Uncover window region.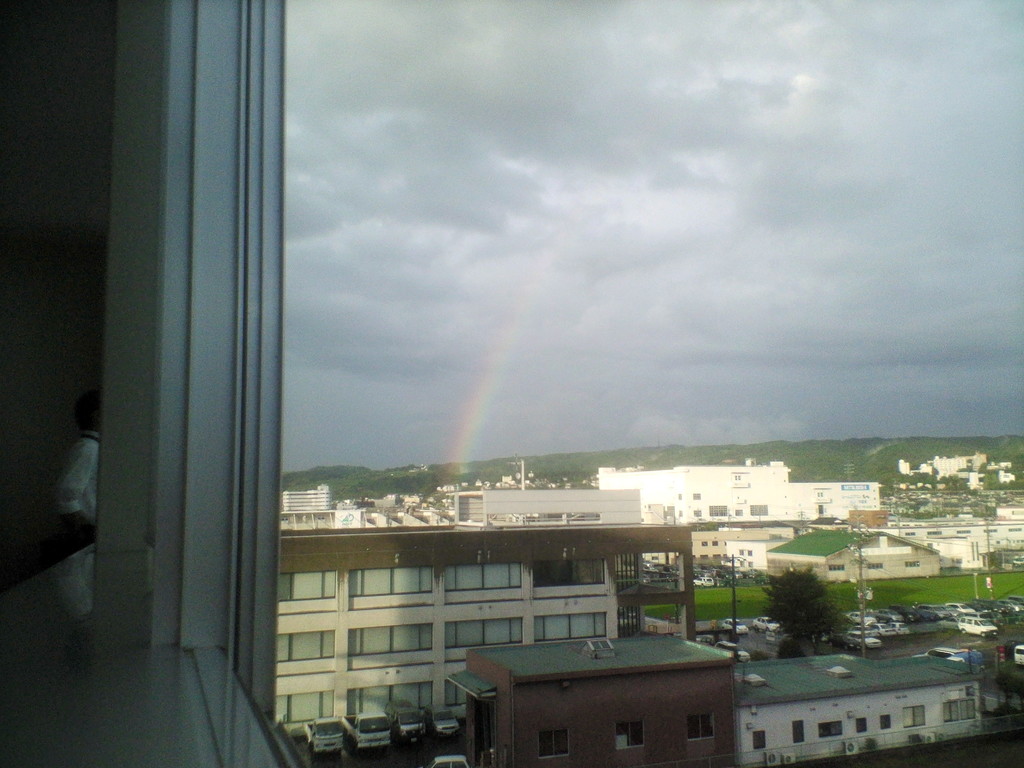
Uncovered: detection(755, 731, 767, 752).
